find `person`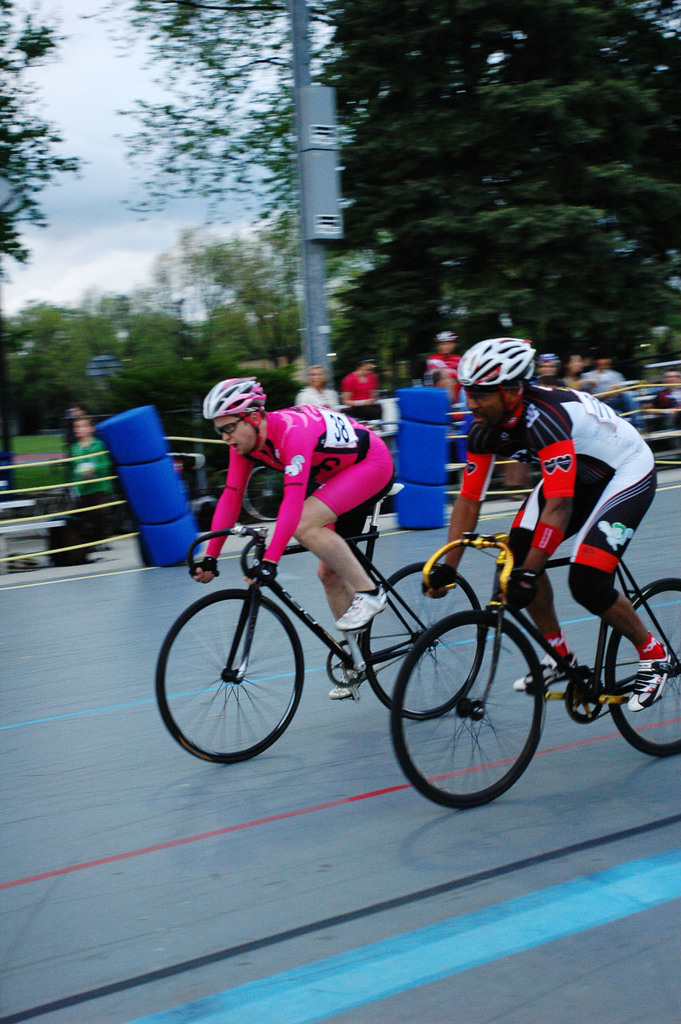
[331, 355, 379, 413]
